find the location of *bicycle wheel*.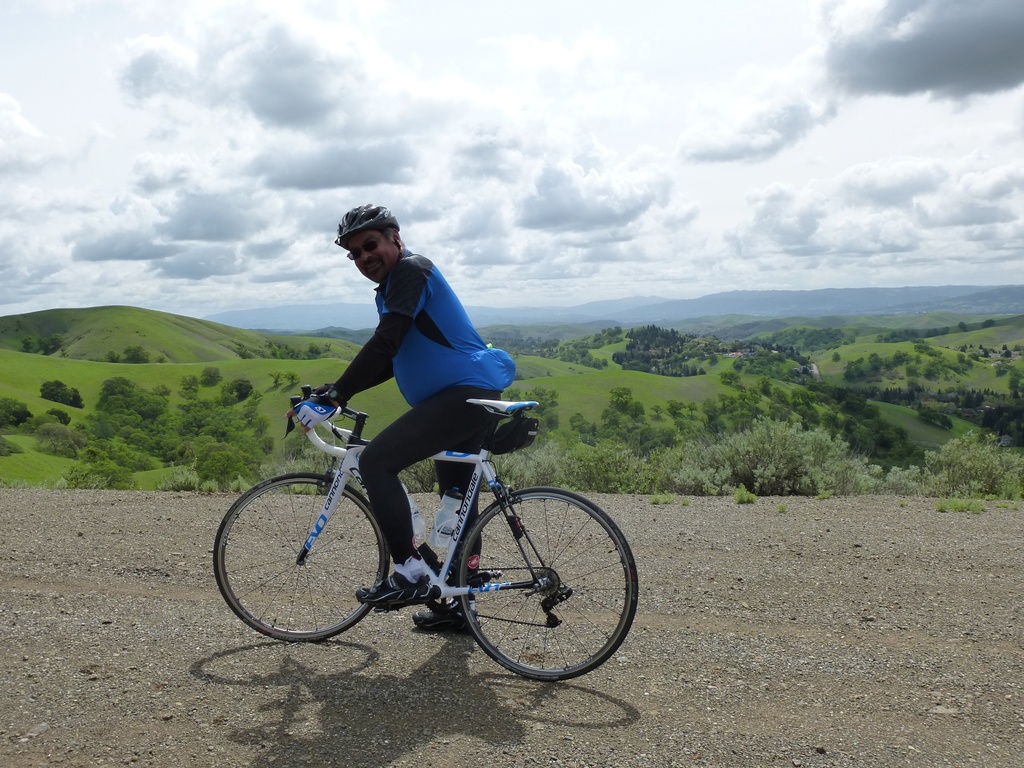
Location: box(209, 471, 387, 639).
